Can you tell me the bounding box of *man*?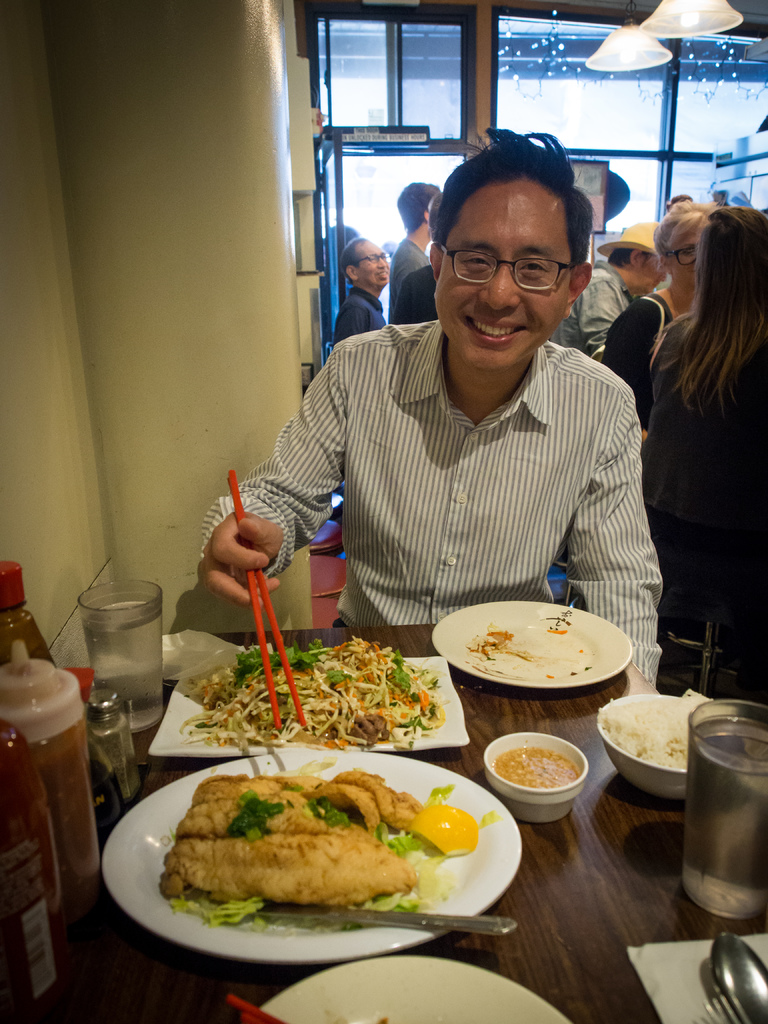
rect(547, 221, 668, 602).
